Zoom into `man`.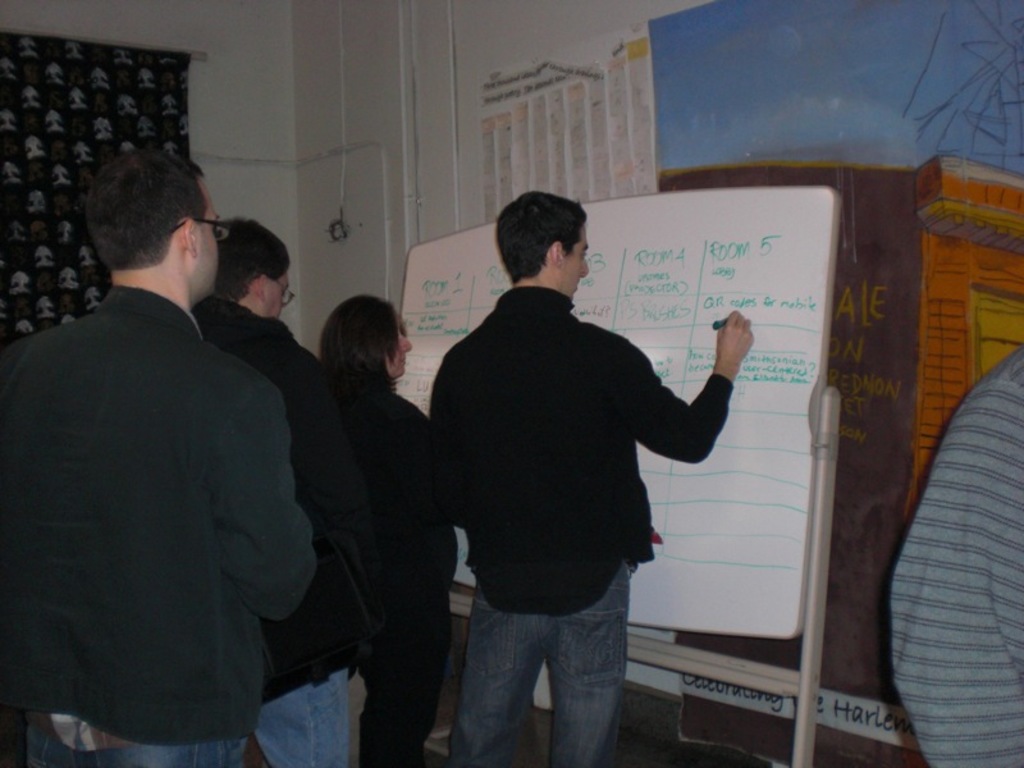
Zoom target: <bbox>316, 287, 454, 767</bbox>.
